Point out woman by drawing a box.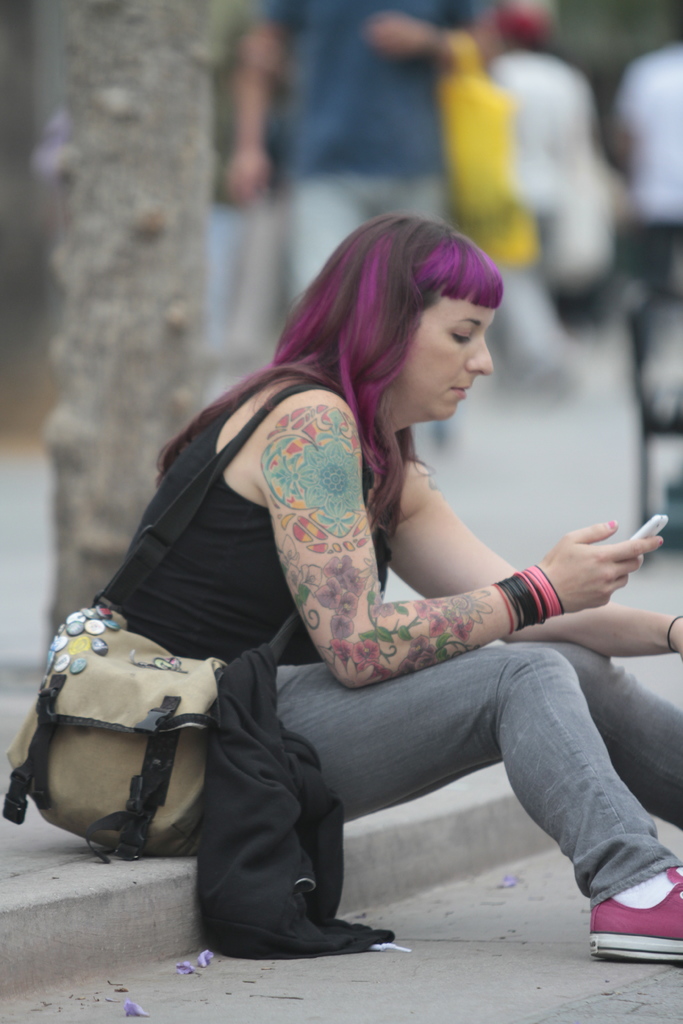
box=[79, 206, 607, 872].
